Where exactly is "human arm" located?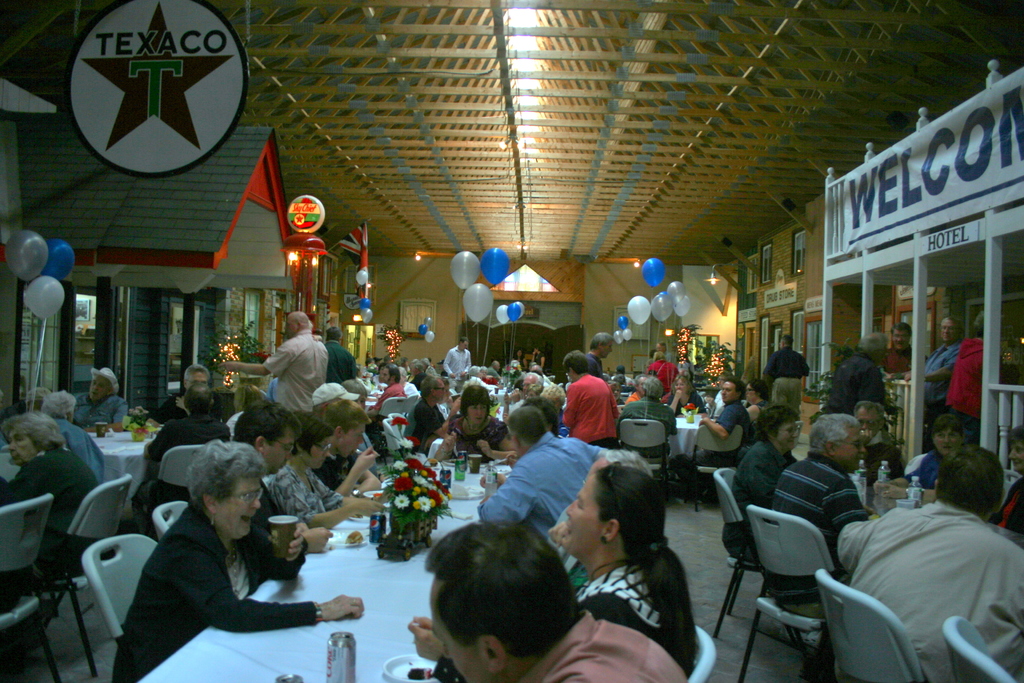
Its bounding box is left=221, top=343, right=299, bottom=378.
